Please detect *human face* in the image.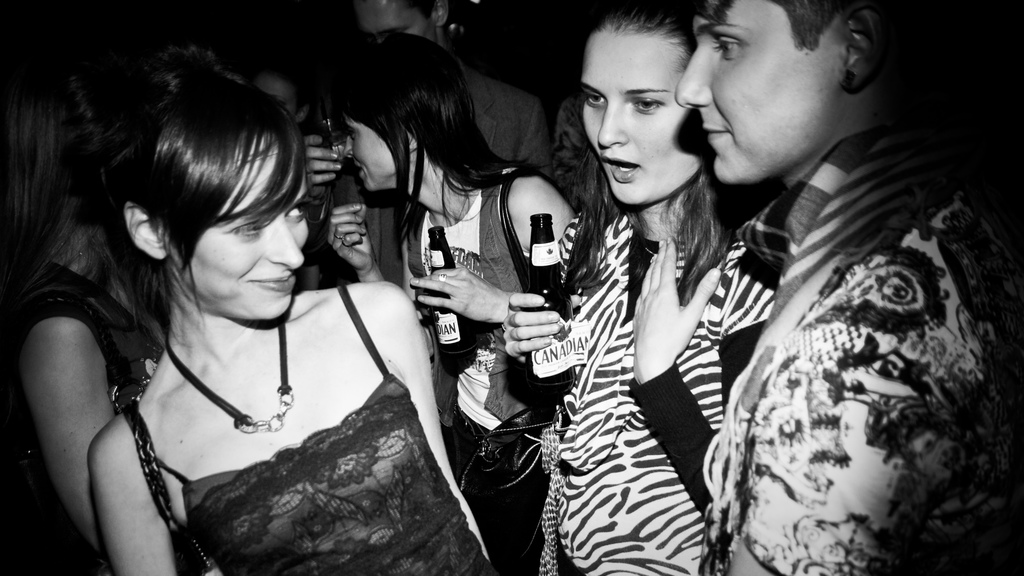
579 28 712 205.
